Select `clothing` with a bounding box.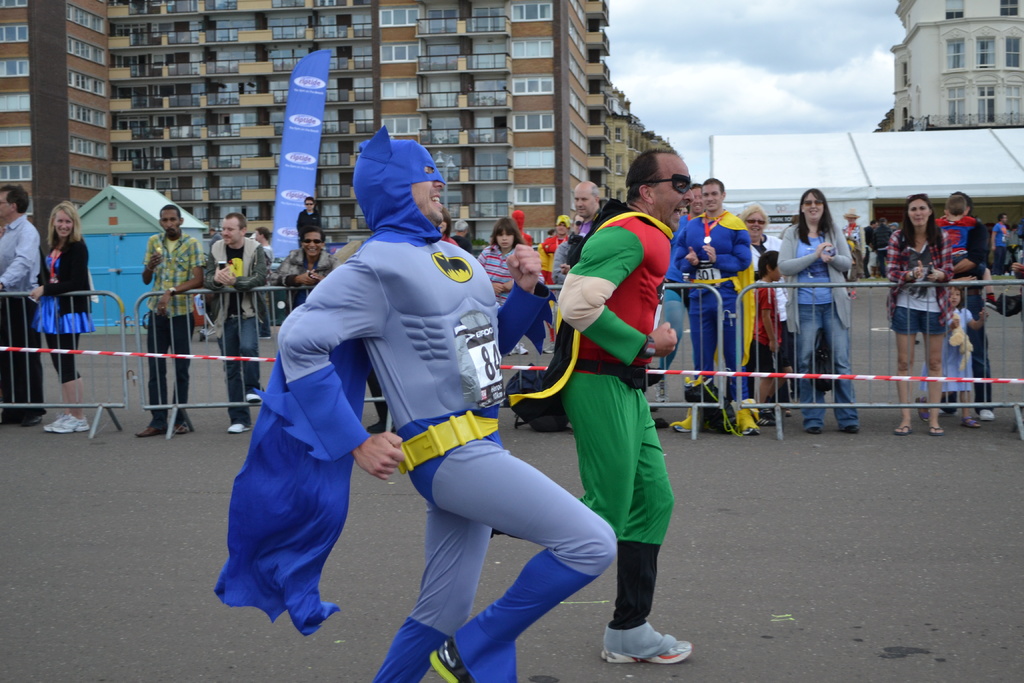
Rect(666, 208, 758, 420).
